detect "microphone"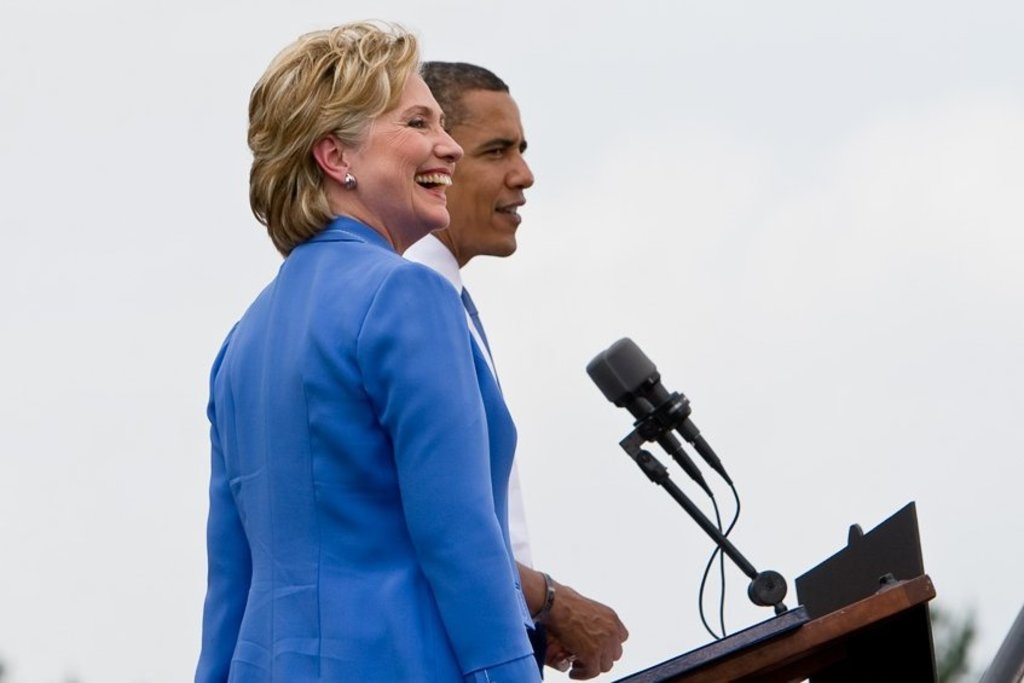
l=583, t=351, r=712, b=491
